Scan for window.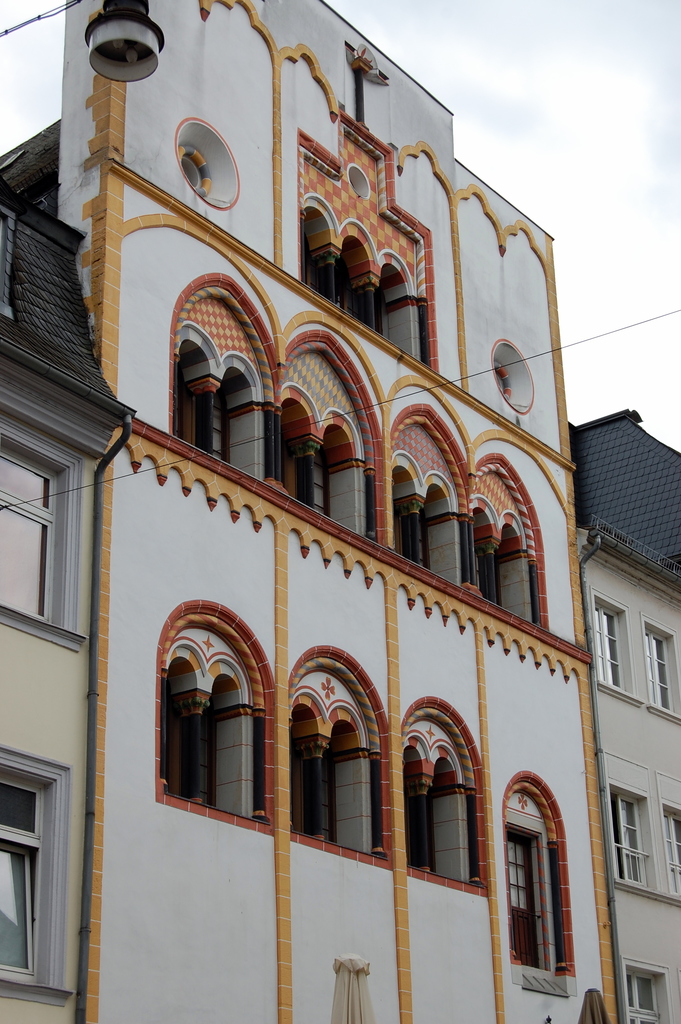
Scan result: BBox(287, 665, 379, 854).
